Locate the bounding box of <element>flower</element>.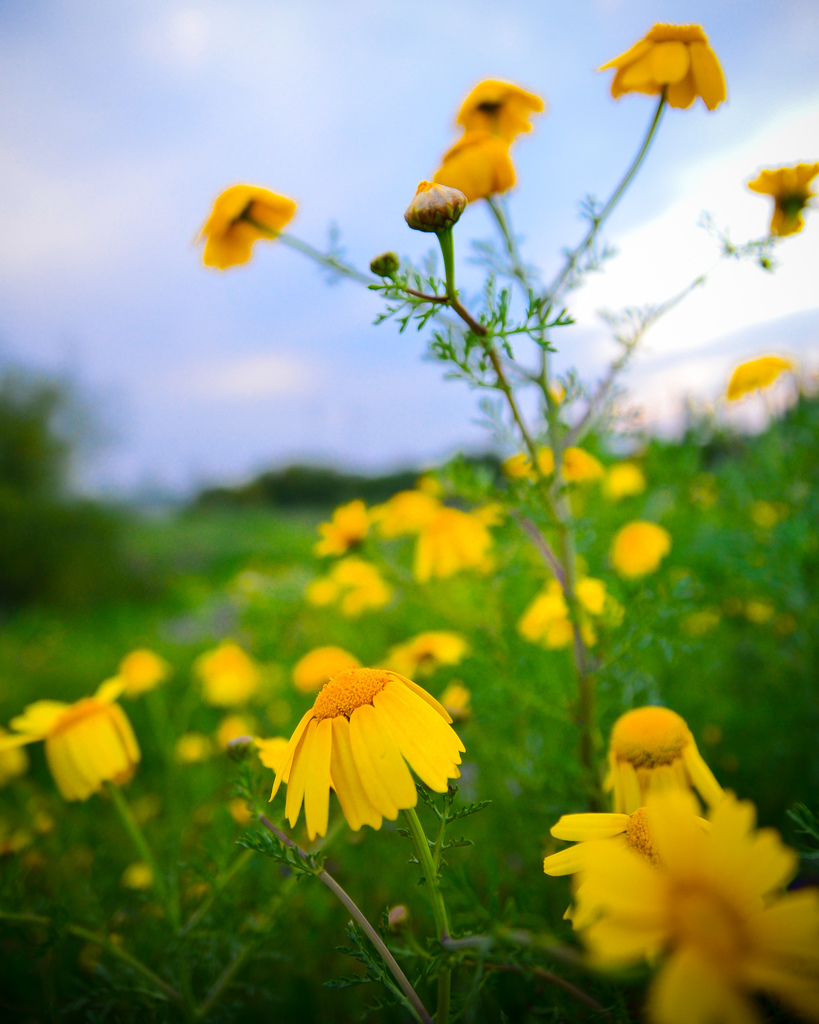
Bounding box: Rect(261, 668, 482, 840).
